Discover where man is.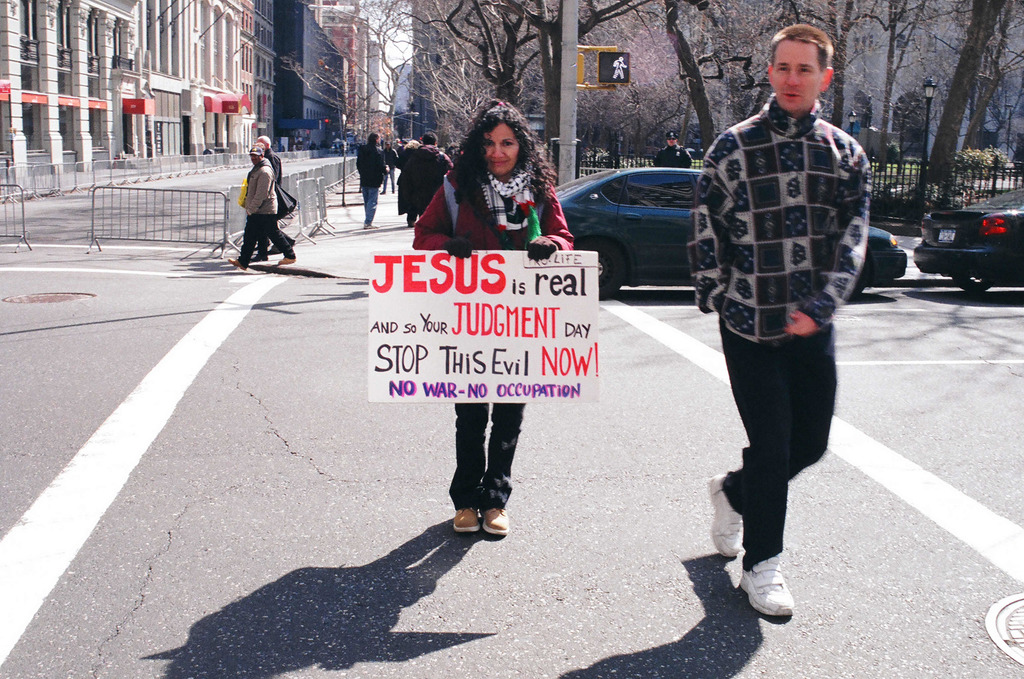
Discovered at <bbox>253, 134, 300, 262</bbox>.
